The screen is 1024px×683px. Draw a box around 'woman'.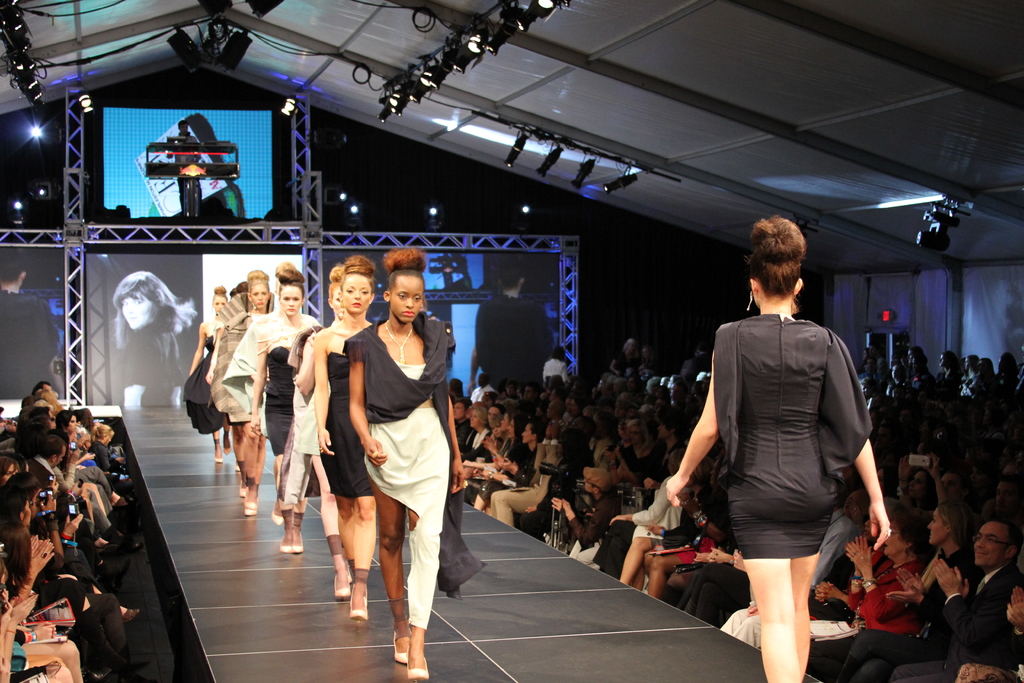
550:373:568:393.
